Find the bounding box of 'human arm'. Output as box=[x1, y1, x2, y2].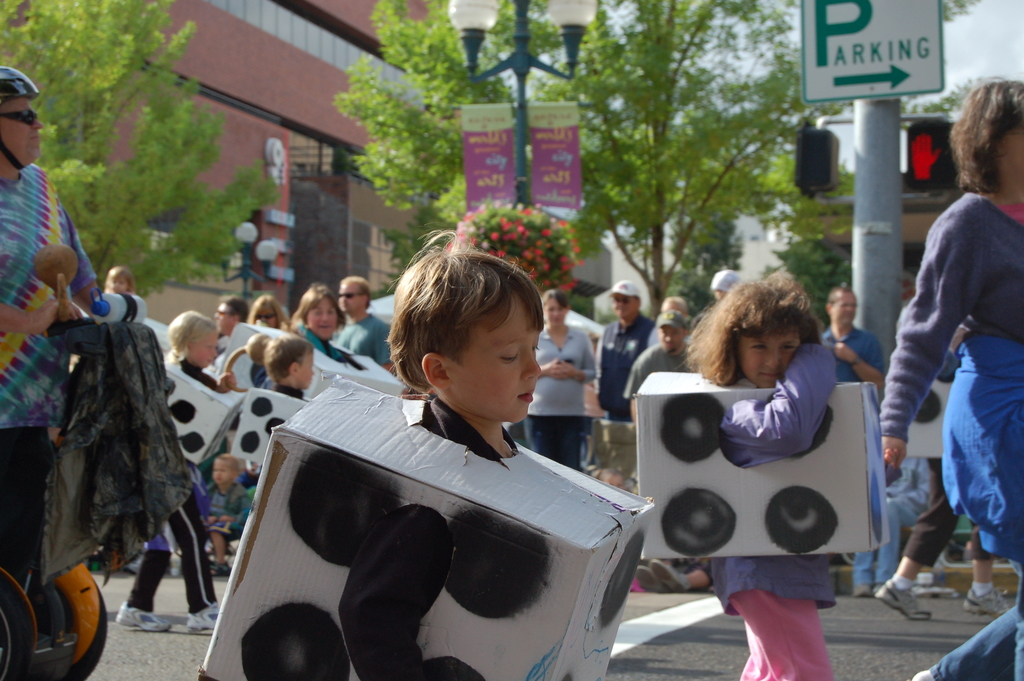
box=[4, 297, 84, 334].
